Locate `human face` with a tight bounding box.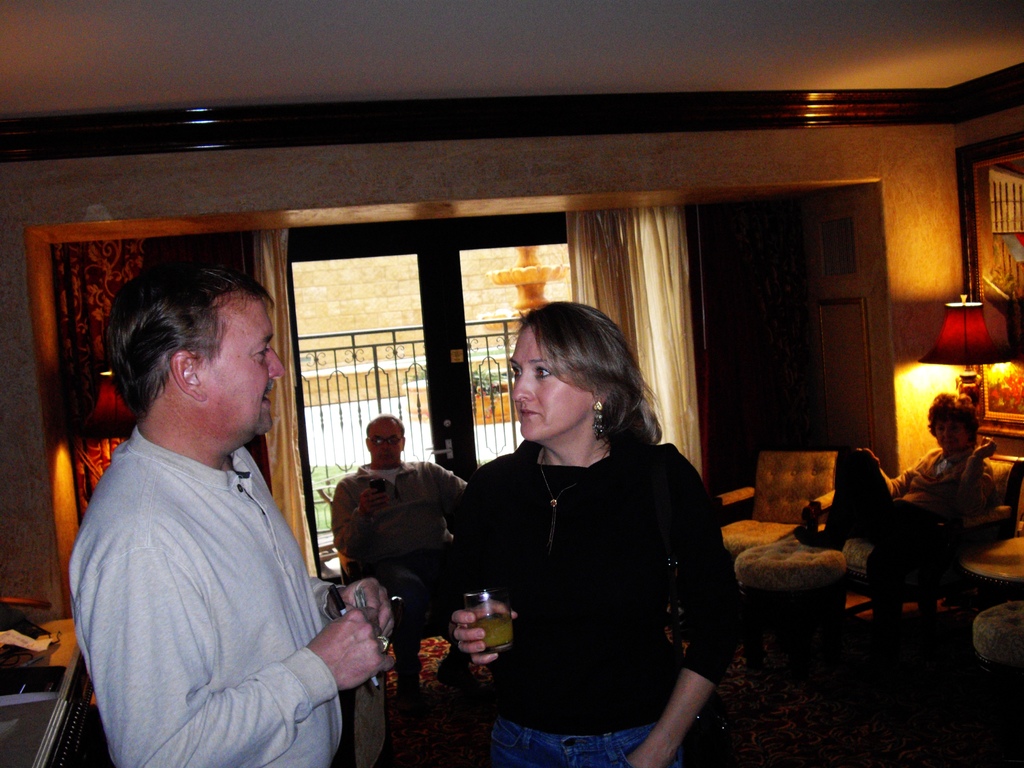
(510, 325, 589, 444).
